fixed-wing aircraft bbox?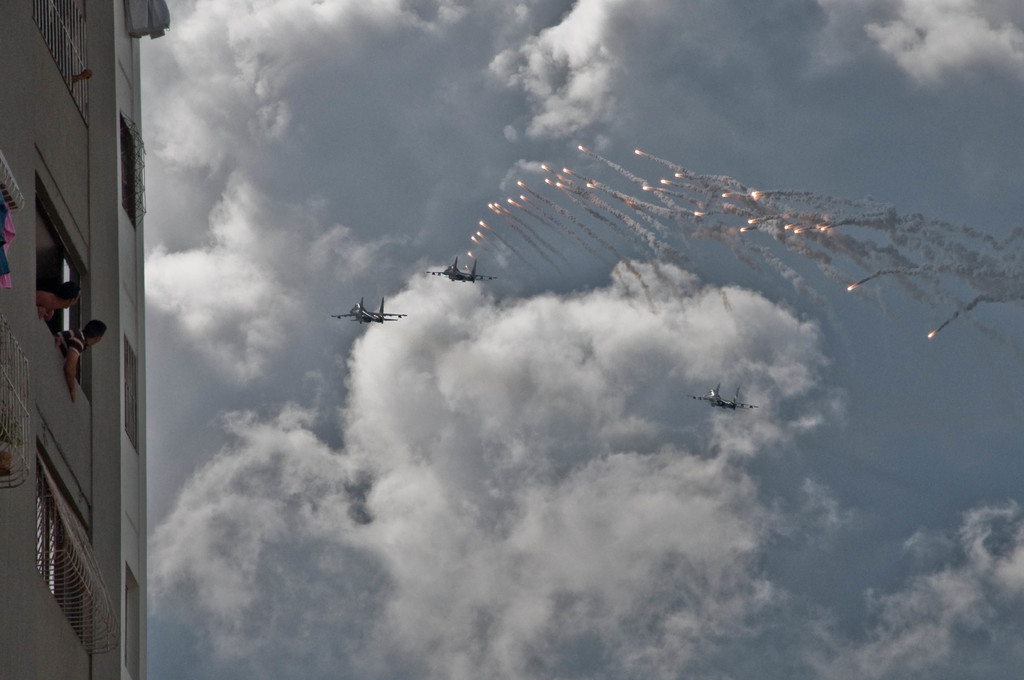
x1=690 y1=382 x2=754 y2=409
